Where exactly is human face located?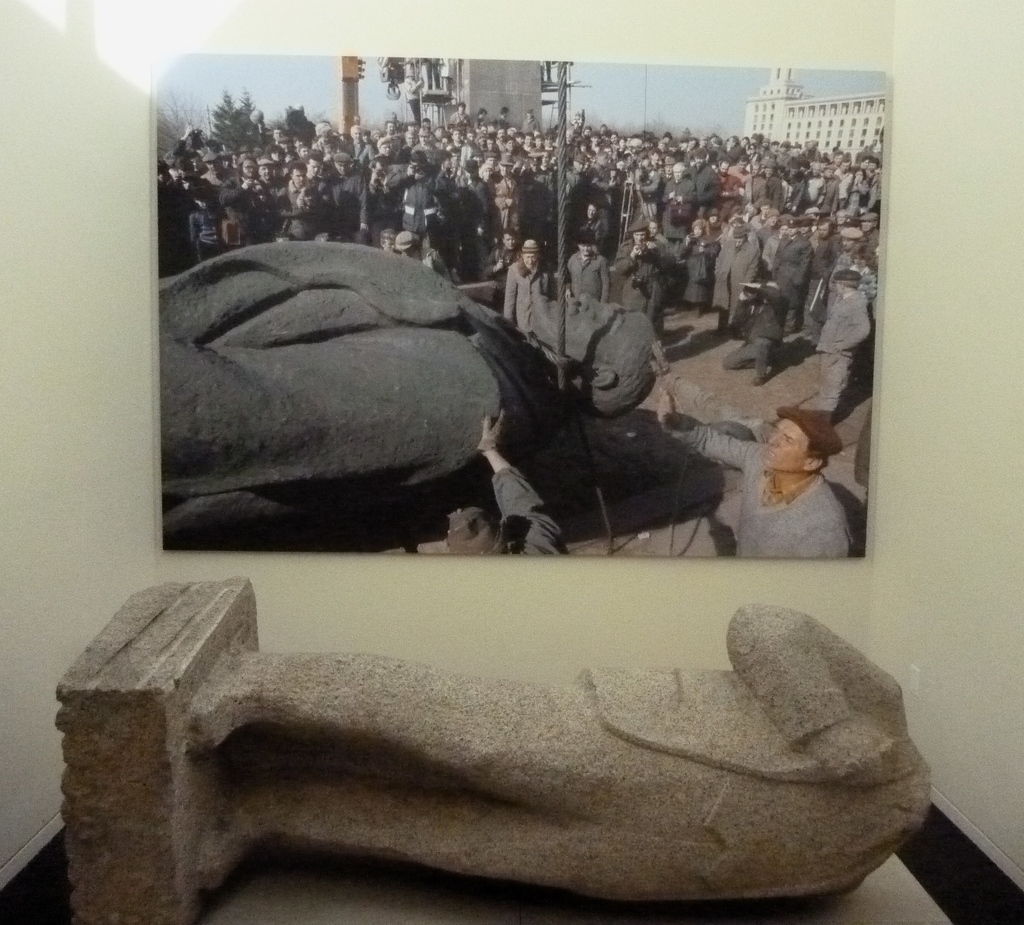
Its bounding box is crop(512, 247, 537, 271).
